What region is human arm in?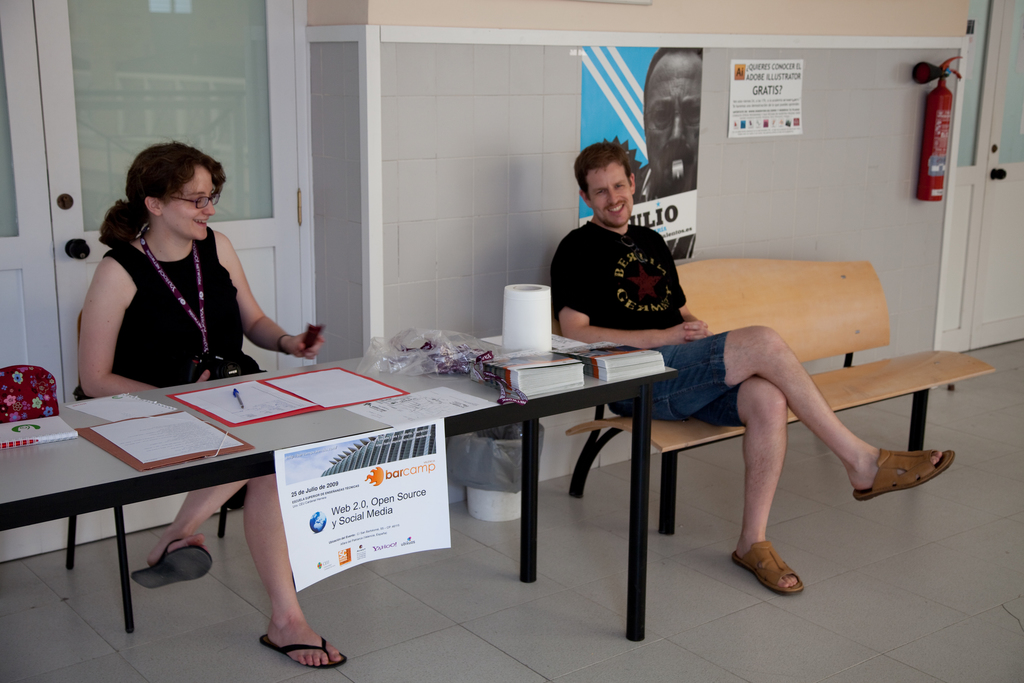
[x1=220, y1=242, x2=282, y2=368].
